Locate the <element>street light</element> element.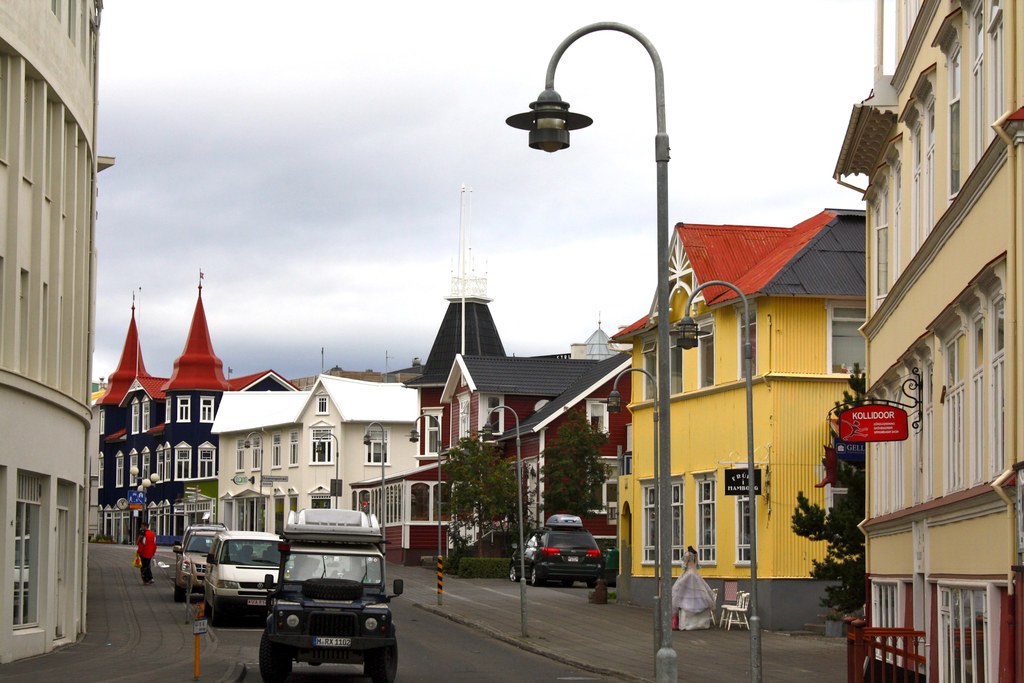
Element bbox: (left=506, top=22, right=676, bottom=679).
